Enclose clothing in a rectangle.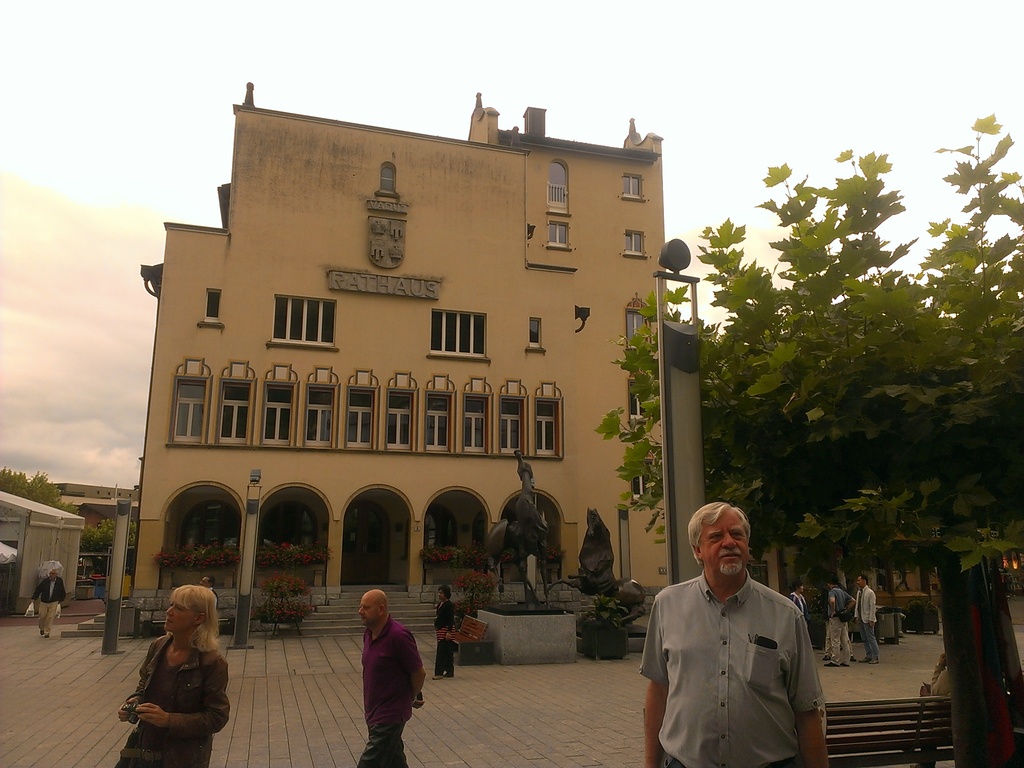
[29, 577, 63, 623].
